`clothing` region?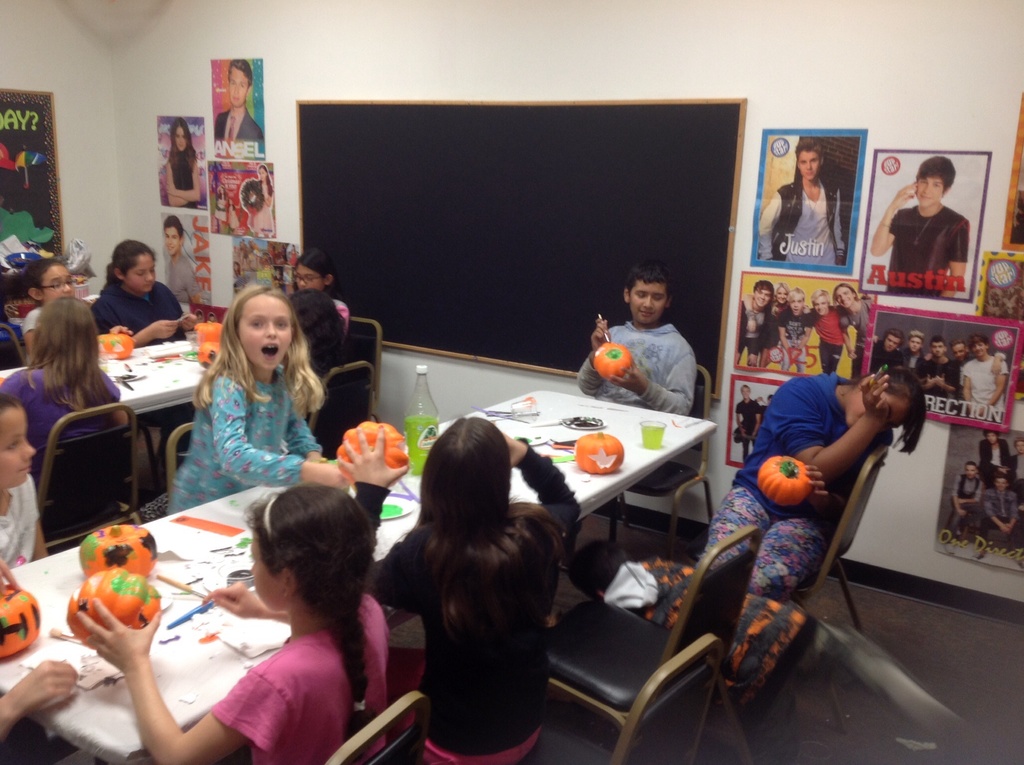
detection(209, 593, 387, 764)
